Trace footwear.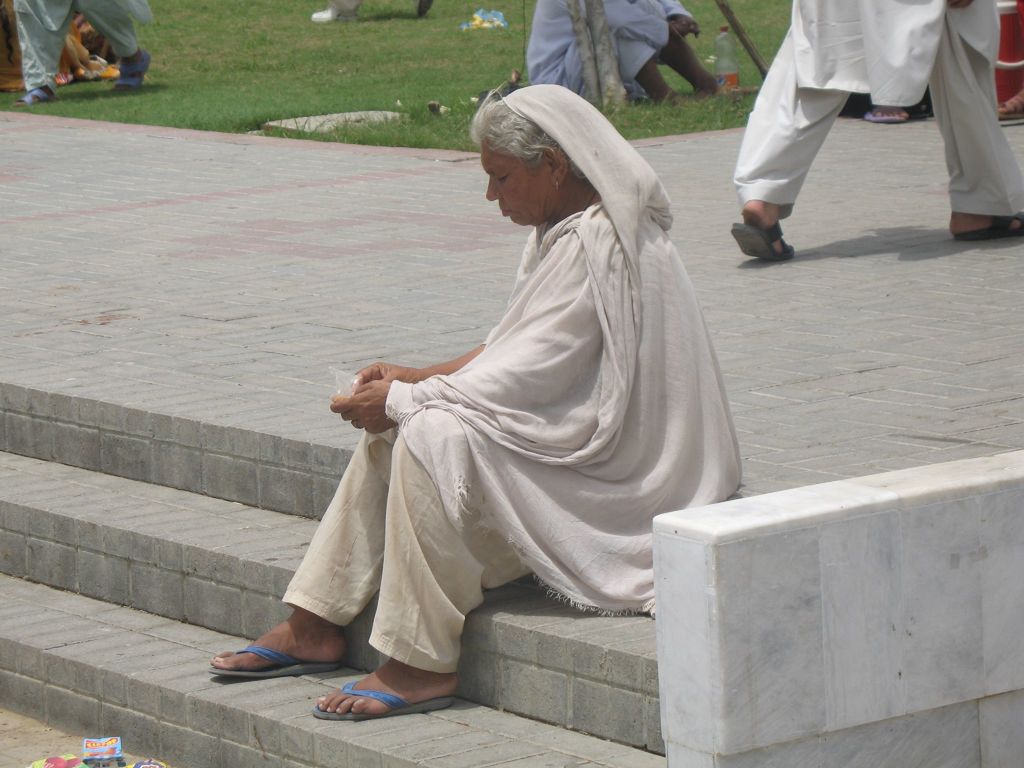
Traced to BBox(955, 209, 1023, 239).
